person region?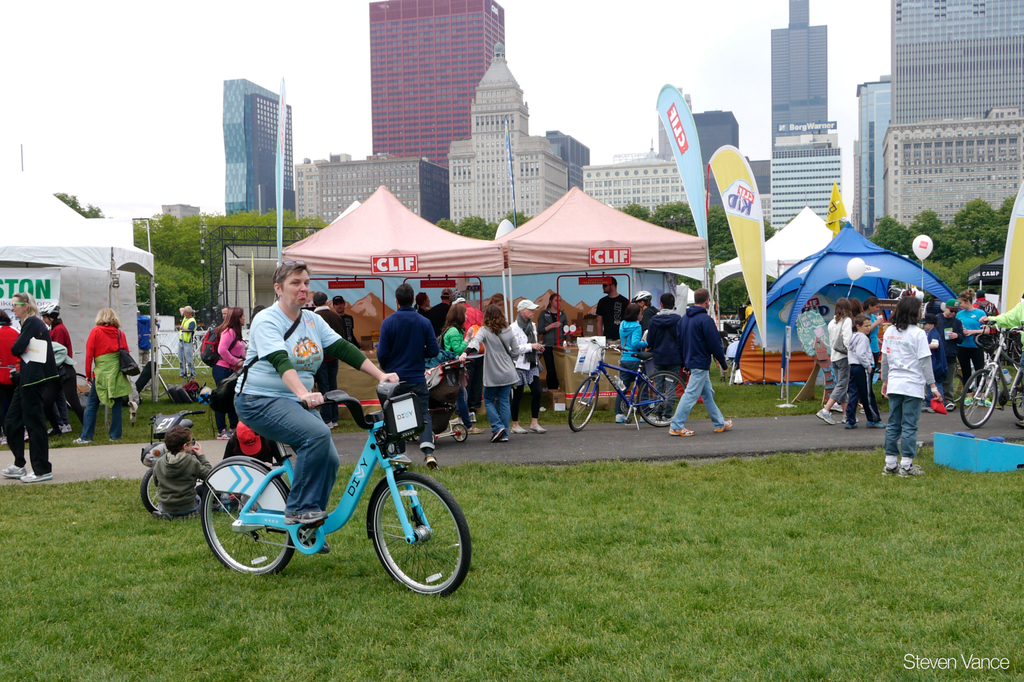
region(811, 289, 853, 425)
